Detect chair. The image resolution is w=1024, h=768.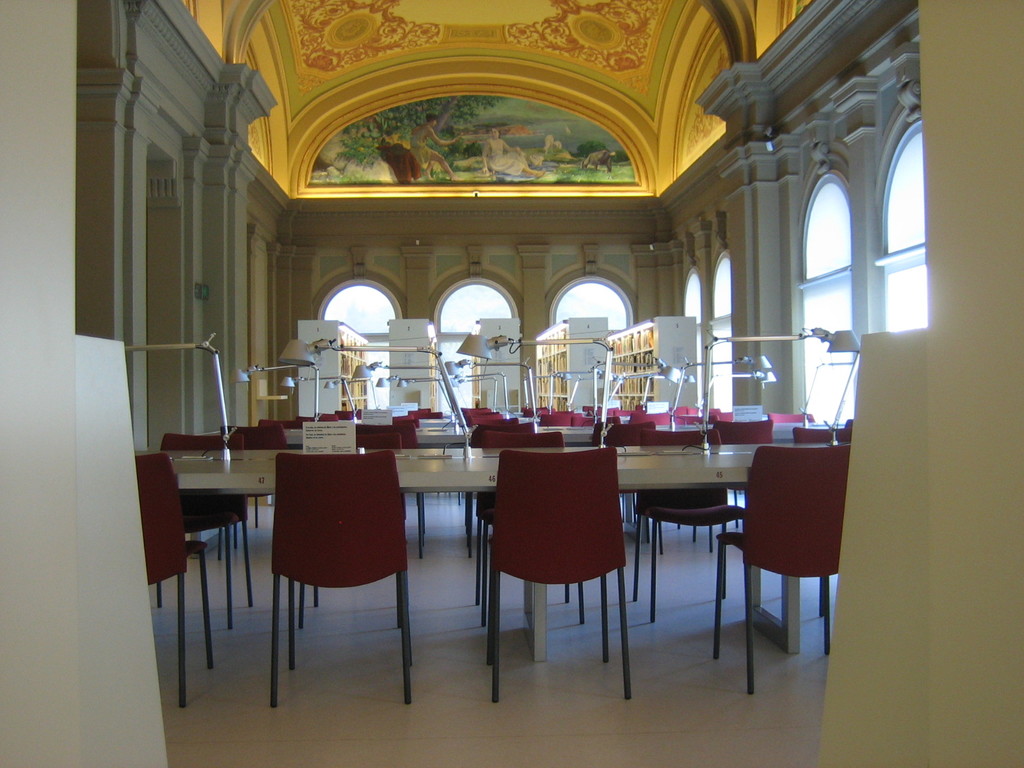
[464, 429, 559, 557].
